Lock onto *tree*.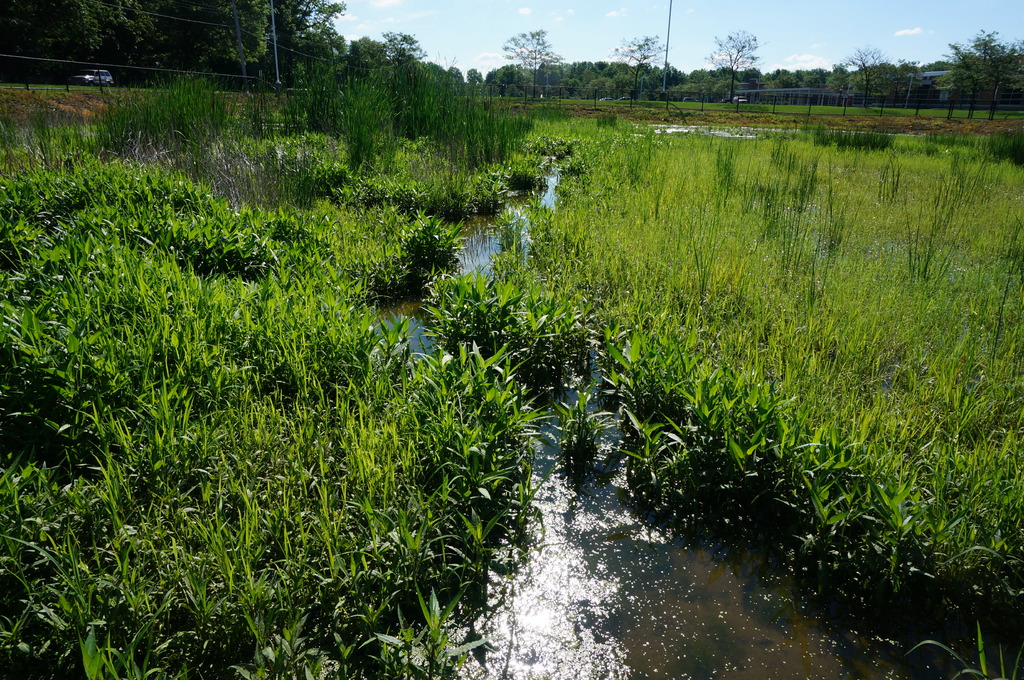
Locked: (502,27,566,96).
